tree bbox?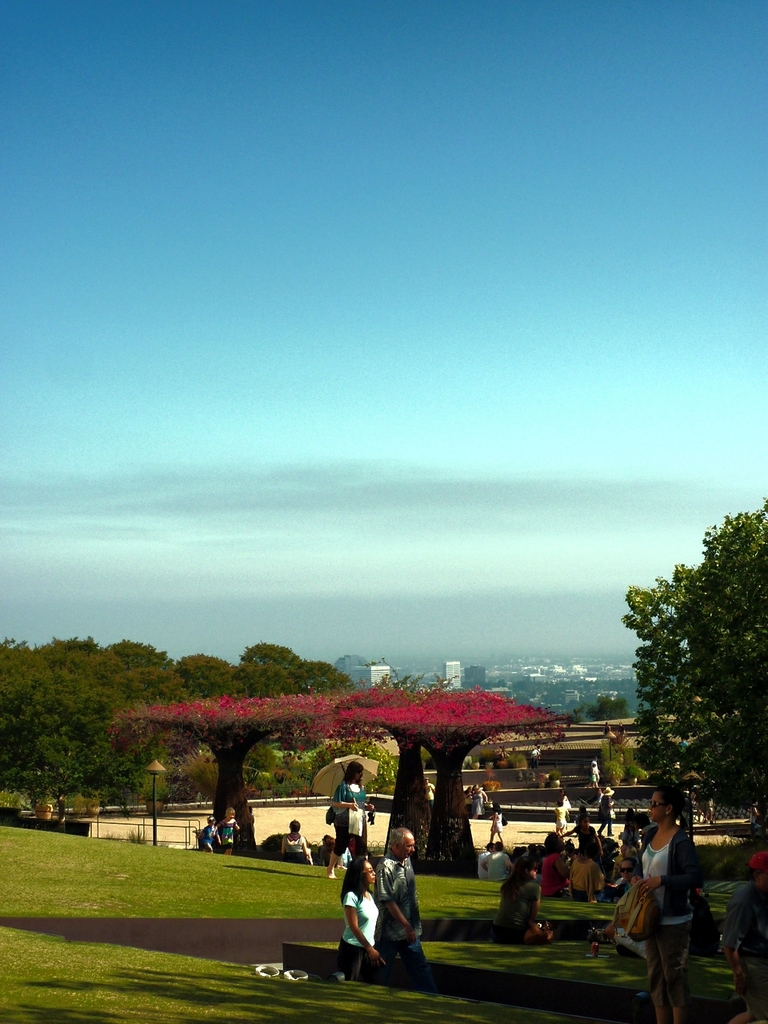
(x1=282, y1=659, x2=357, y2=753)
